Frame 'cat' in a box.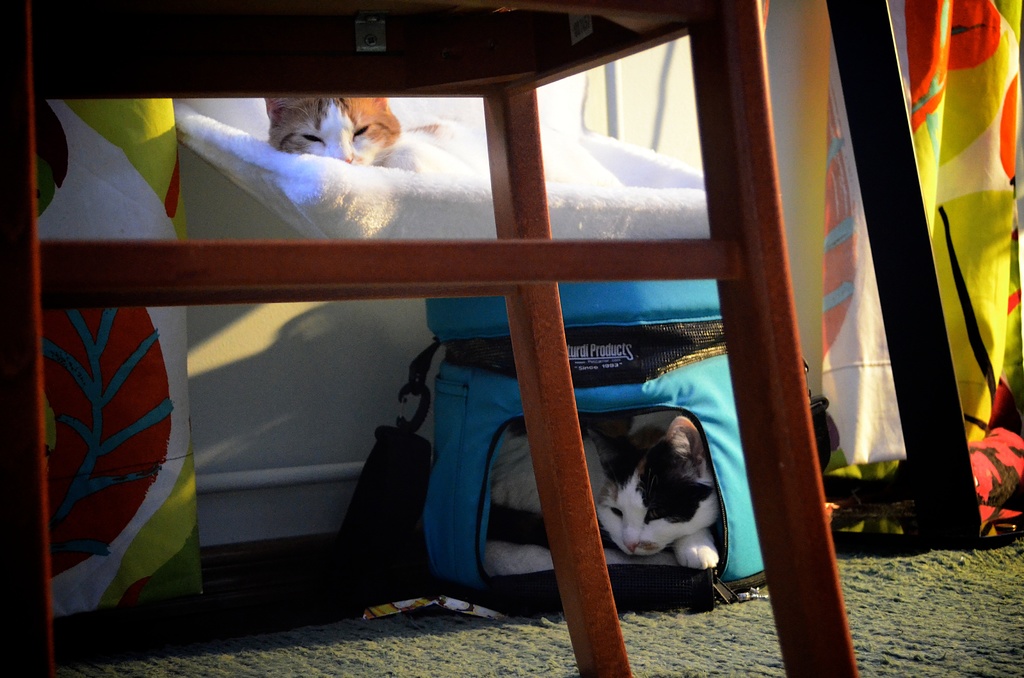
{"x1": 483, "y1": 417, "x2": 724, "y2": 569}.
